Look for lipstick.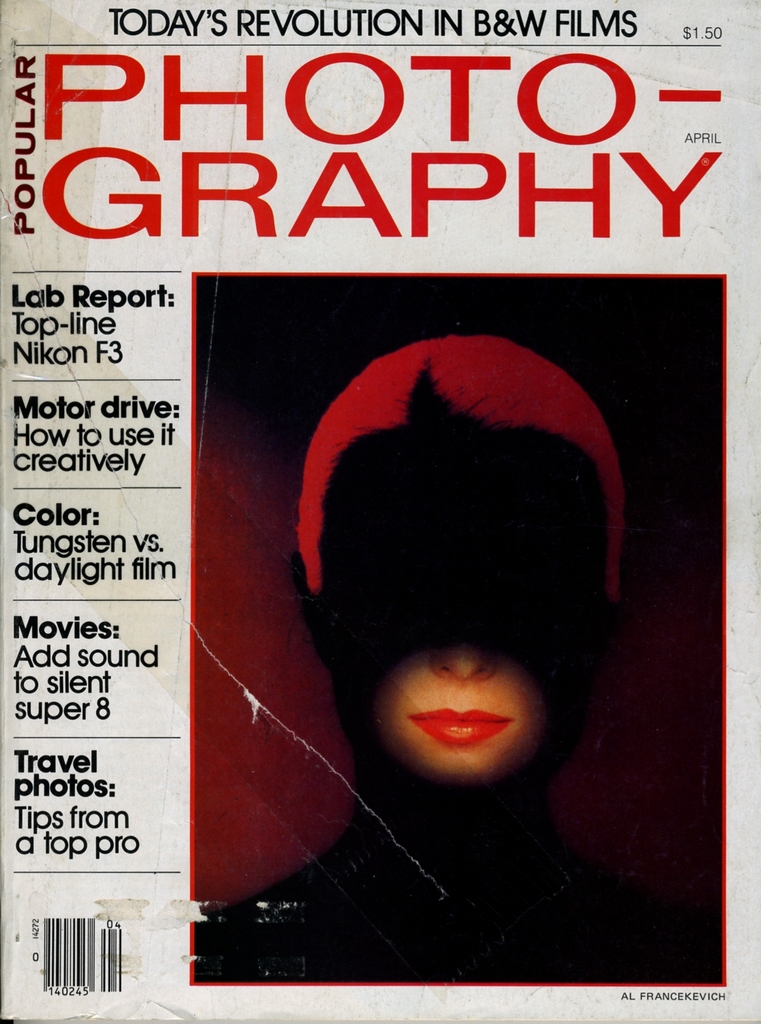
Found: (x1=411, y1=707, x2=507, y2=746).
